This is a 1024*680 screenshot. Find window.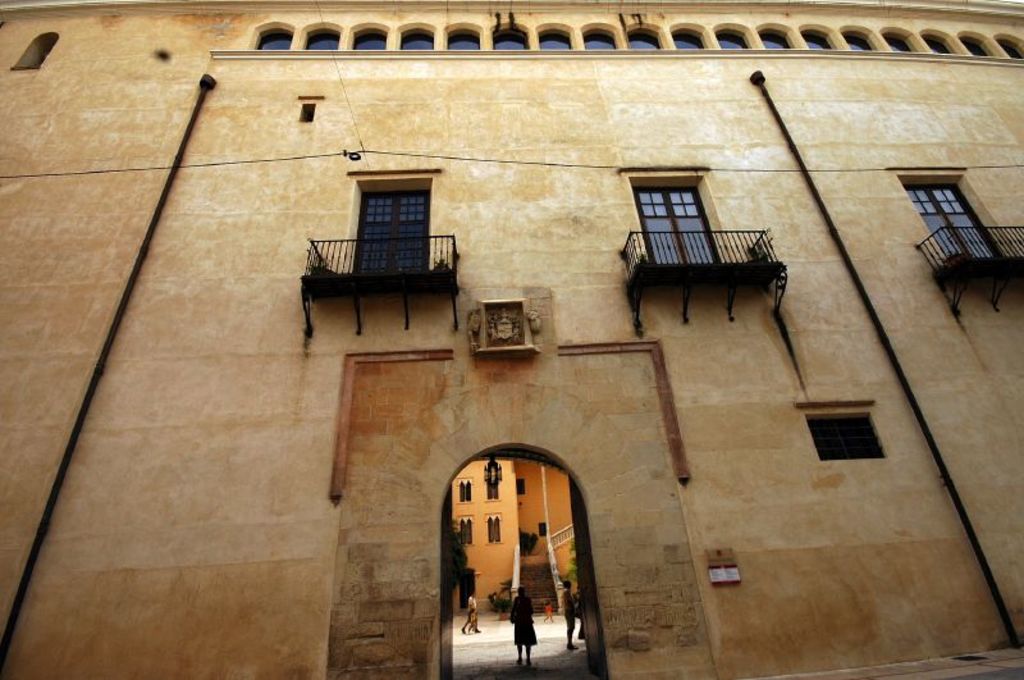
Bounding box: left=489, top=517, right=500, bottom=544.
